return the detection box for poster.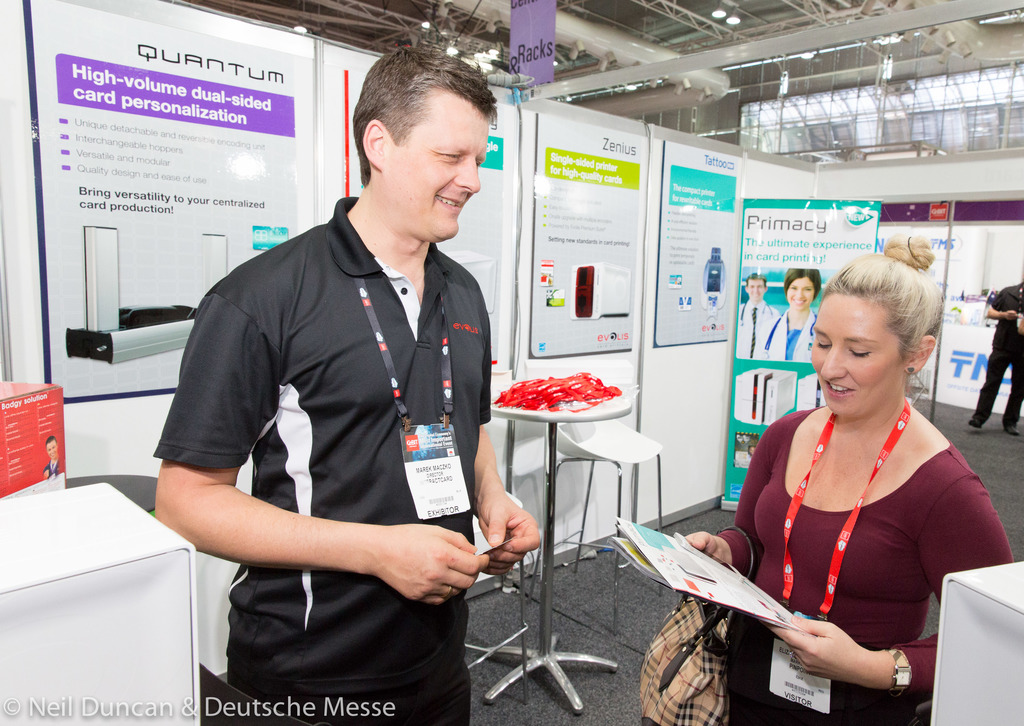
{"x1": 321, "y1": 53, "x2": 523, "y2": 380}.
